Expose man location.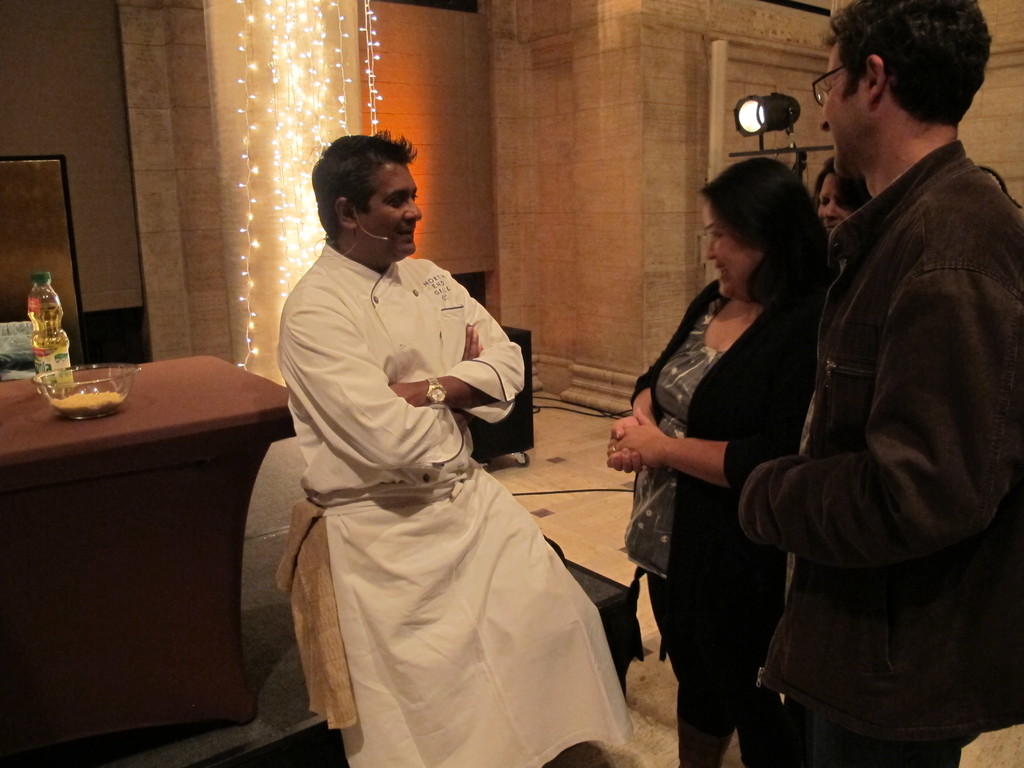
Exposed at {"left": 743, "top": 0, "right": 1021, "bottom": 767}.
